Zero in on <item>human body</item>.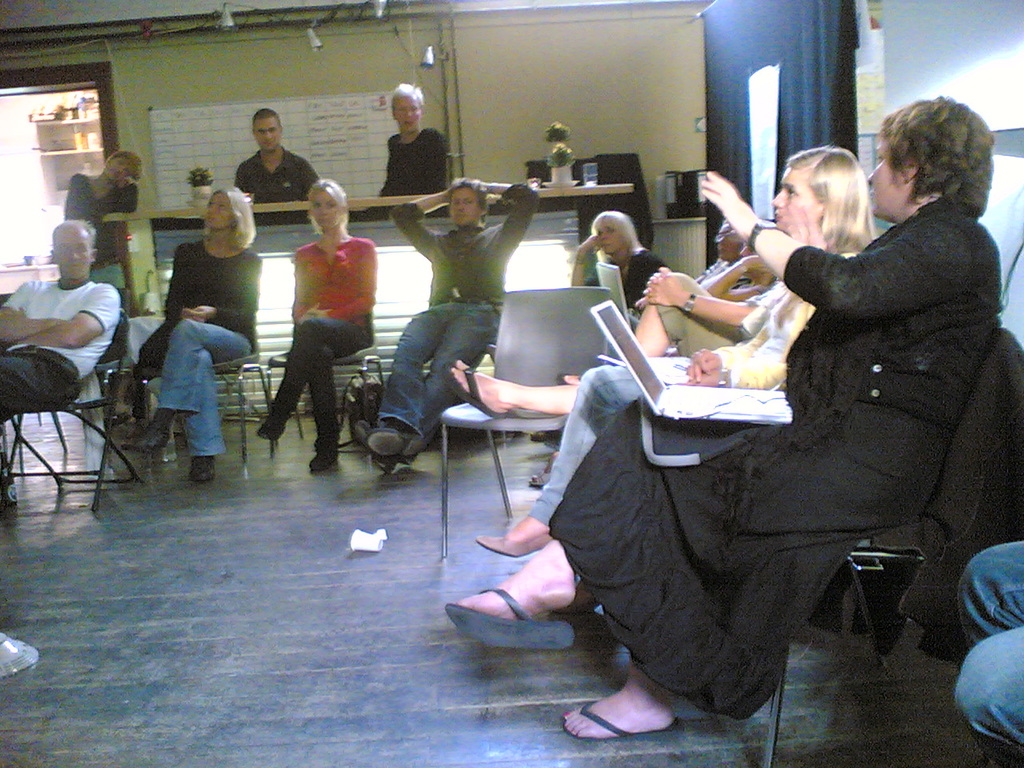
Zeroed in: bbox=[0, 218, 124, 490].
